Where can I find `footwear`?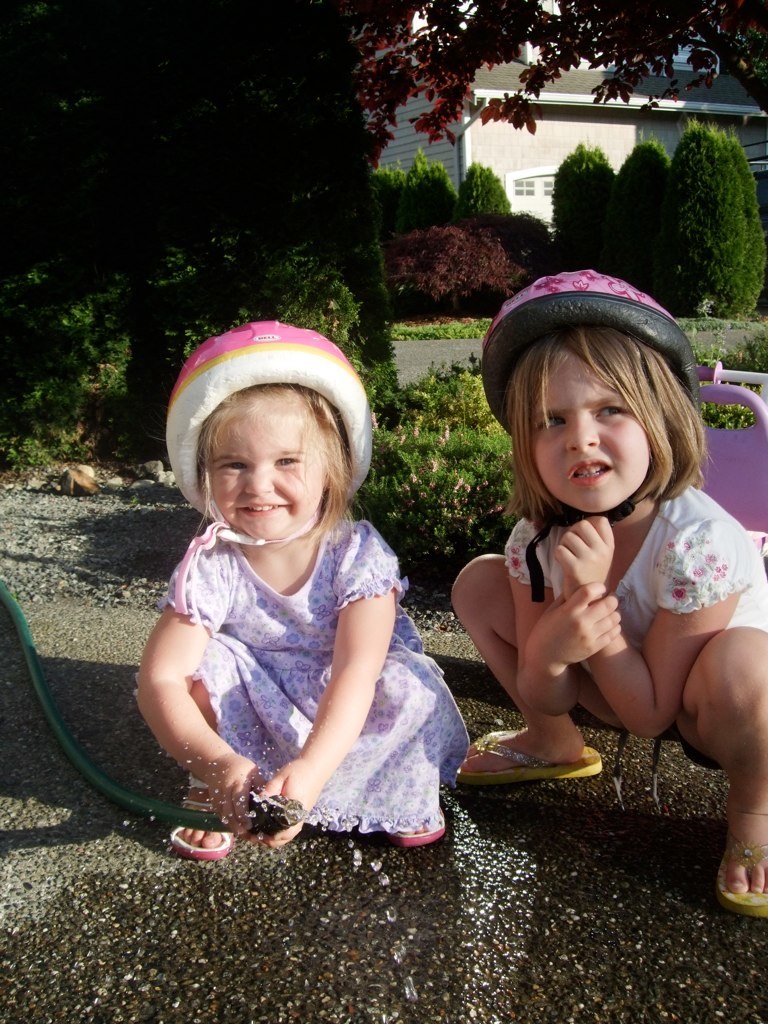
You can find it at (x1=170, y1=793, x2=238, y2=862).
